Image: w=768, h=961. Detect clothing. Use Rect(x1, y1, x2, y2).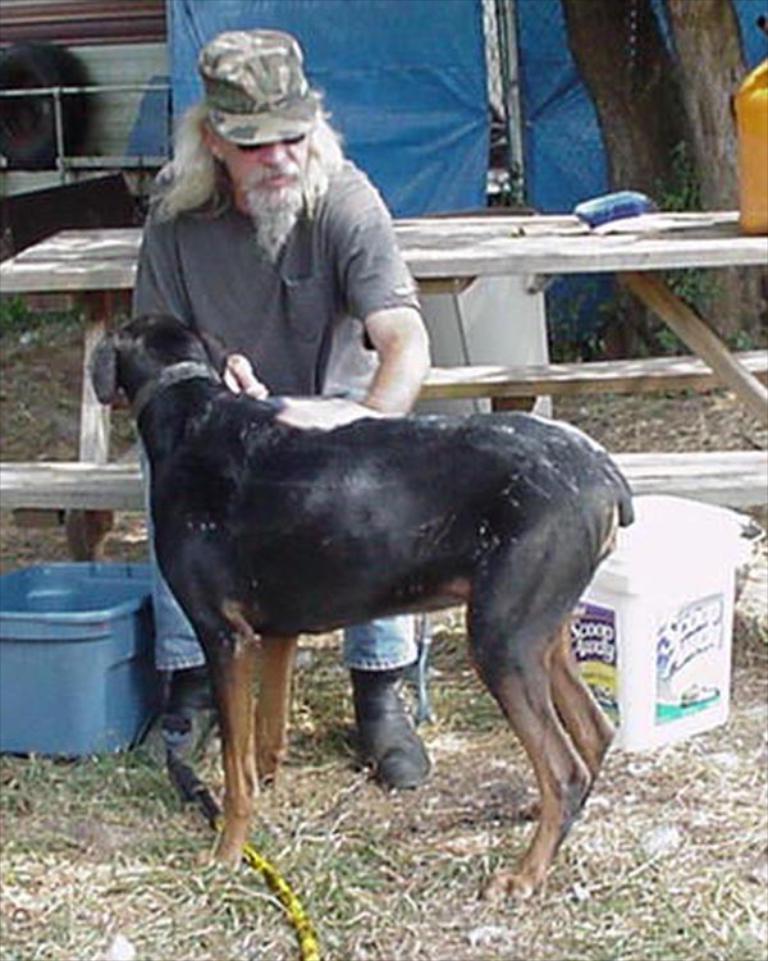
Rect(145, 441, 415, 672).
